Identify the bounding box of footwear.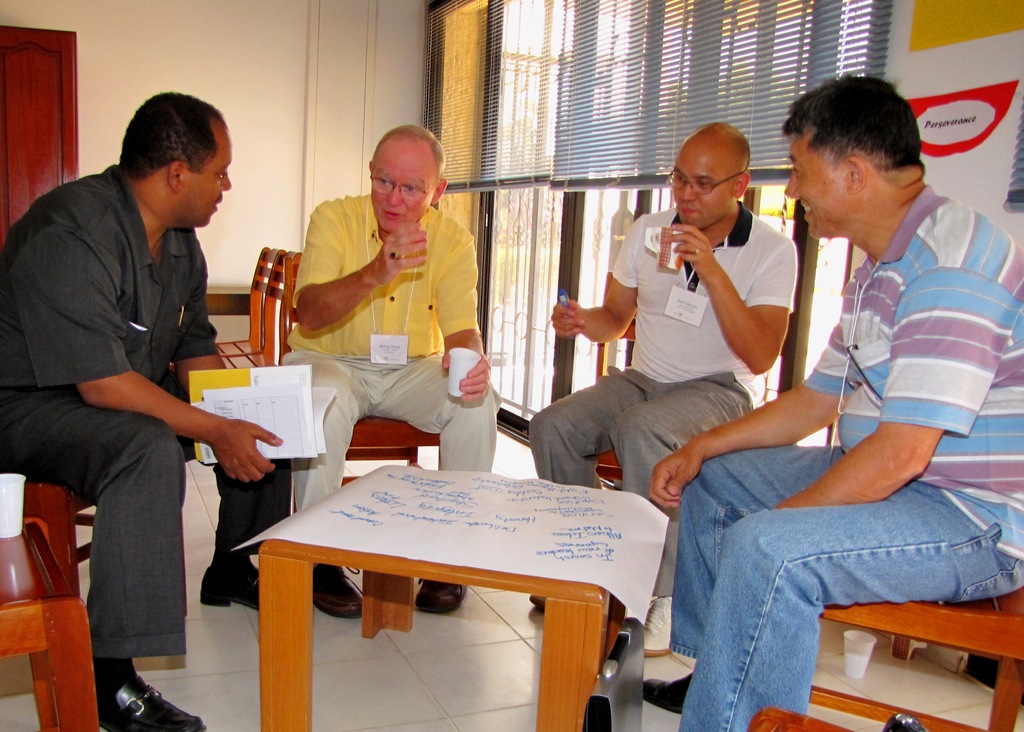
region(196, 563, 257, 609).
